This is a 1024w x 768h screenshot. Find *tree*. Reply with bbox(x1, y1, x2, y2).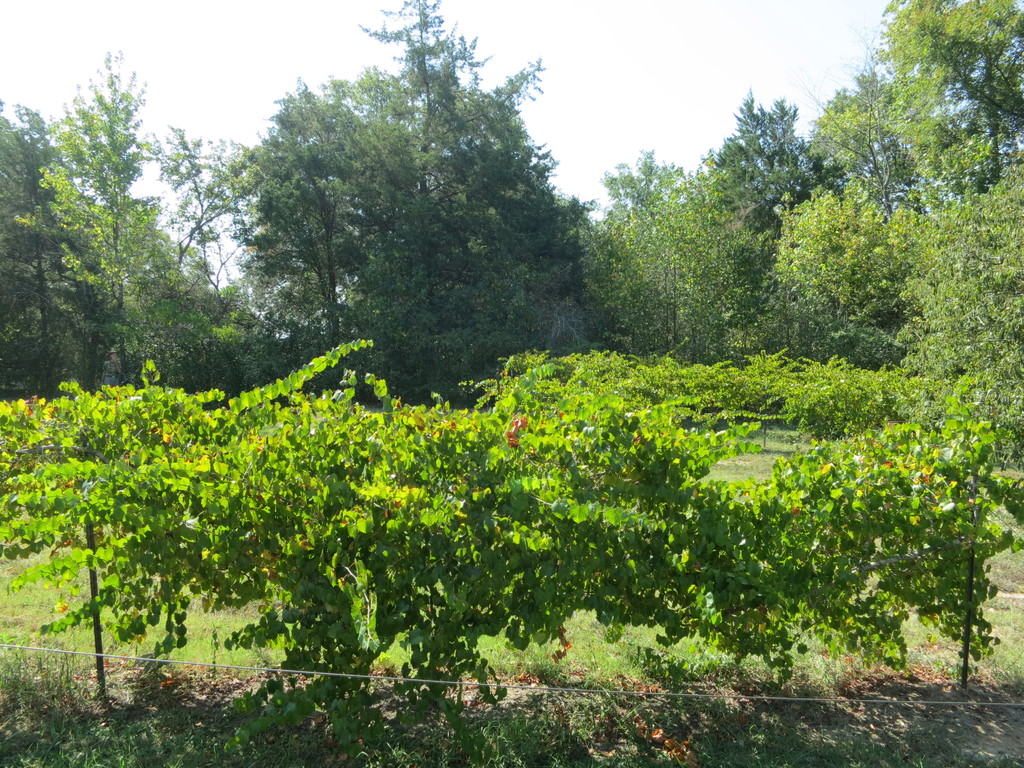
bbox(546, 150, 620, 361).
